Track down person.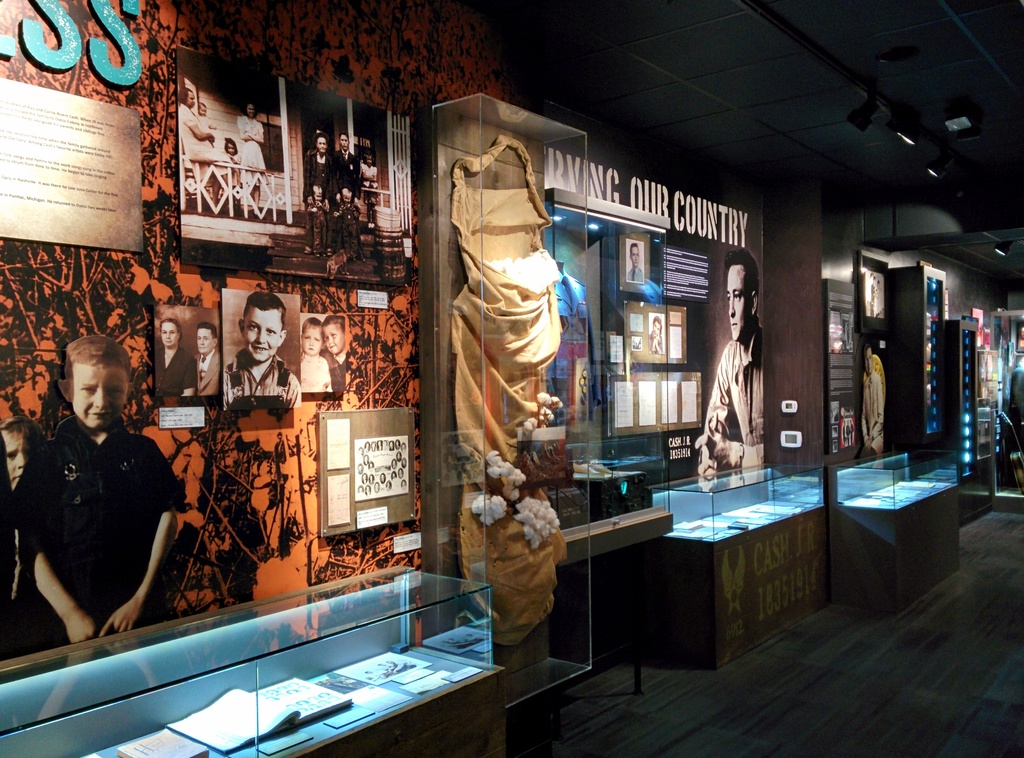
Tracked to Rect(852, 337, 886, 458).
